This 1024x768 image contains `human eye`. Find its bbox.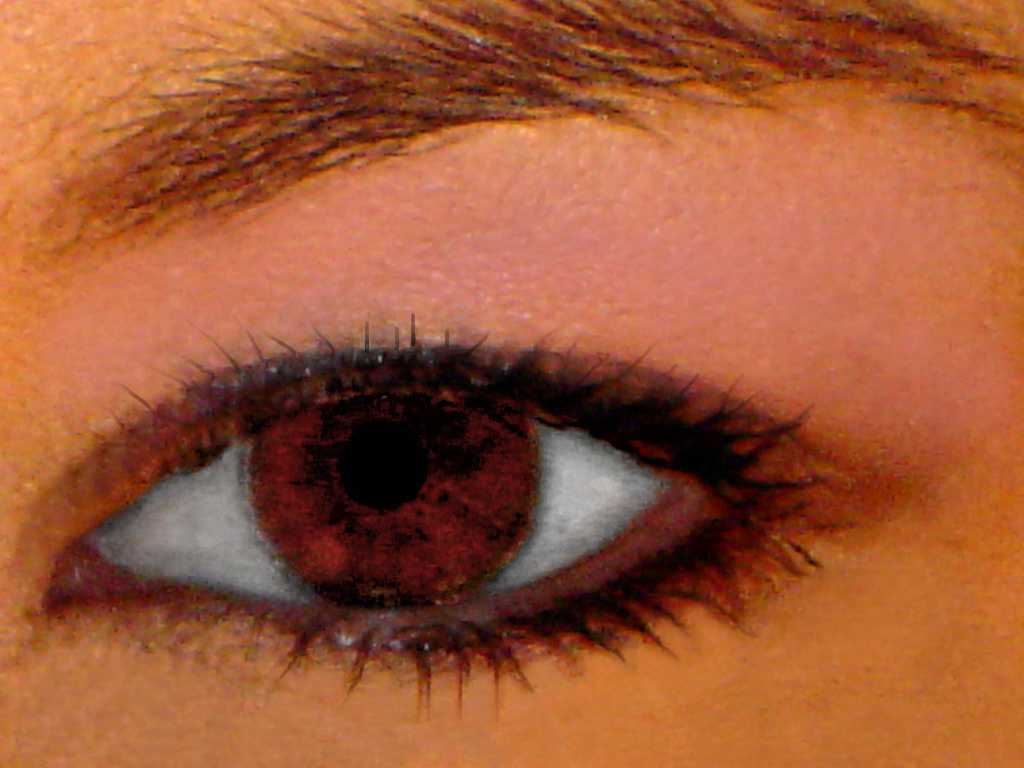
crop(0, 132, 911, 767).
